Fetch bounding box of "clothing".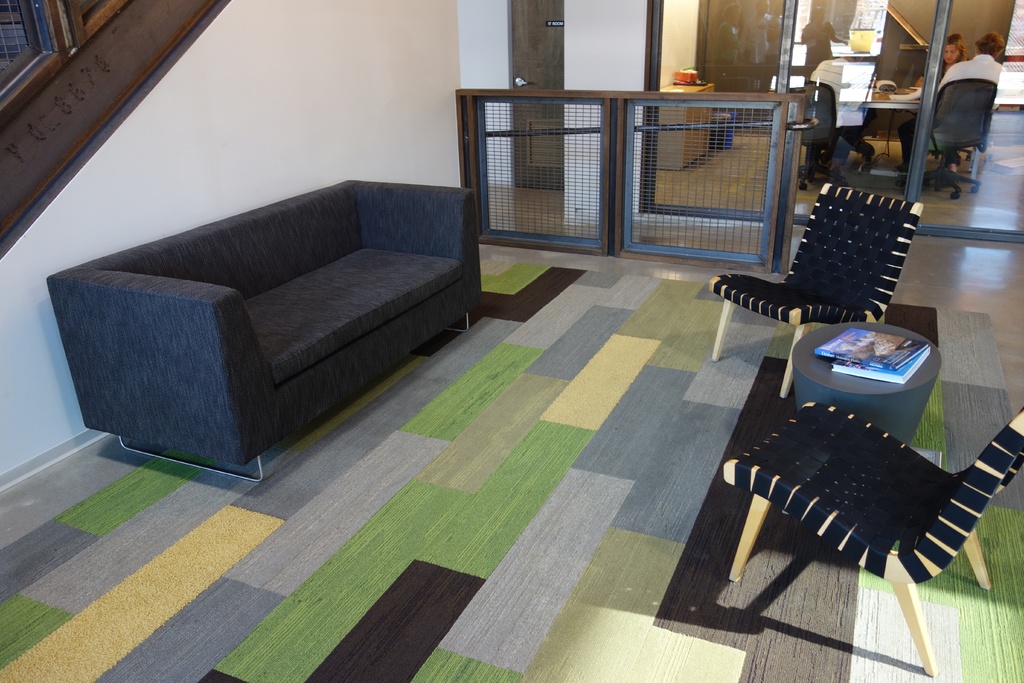
Bbox: left=898, top=51, right=1009, bottom=166.
